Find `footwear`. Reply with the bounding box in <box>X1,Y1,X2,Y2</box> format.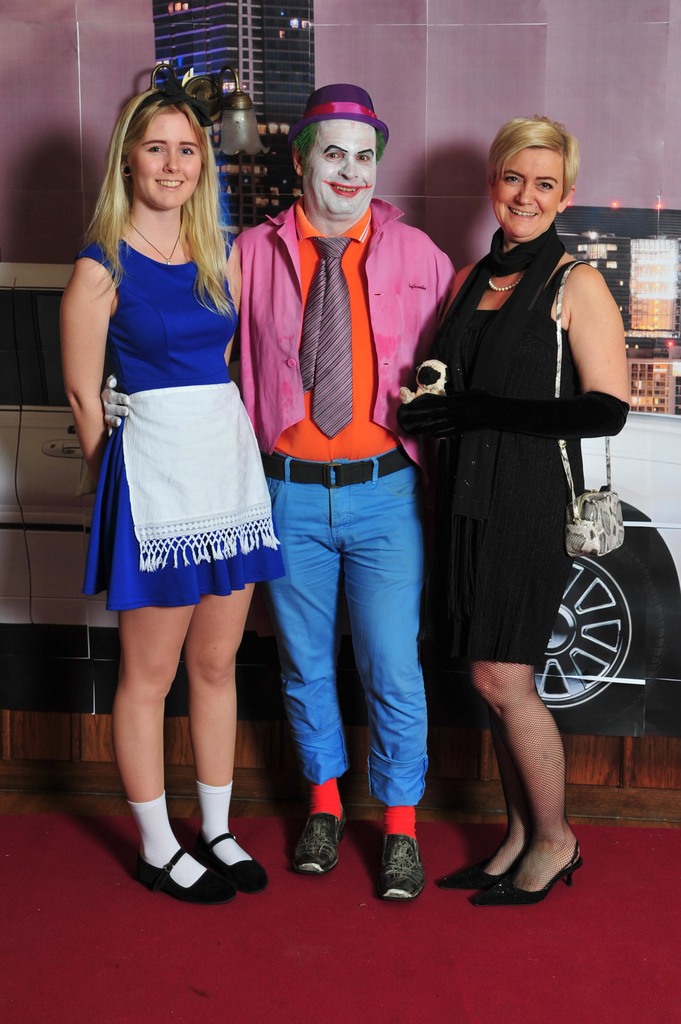
<box>374,832,424,902</box>.
